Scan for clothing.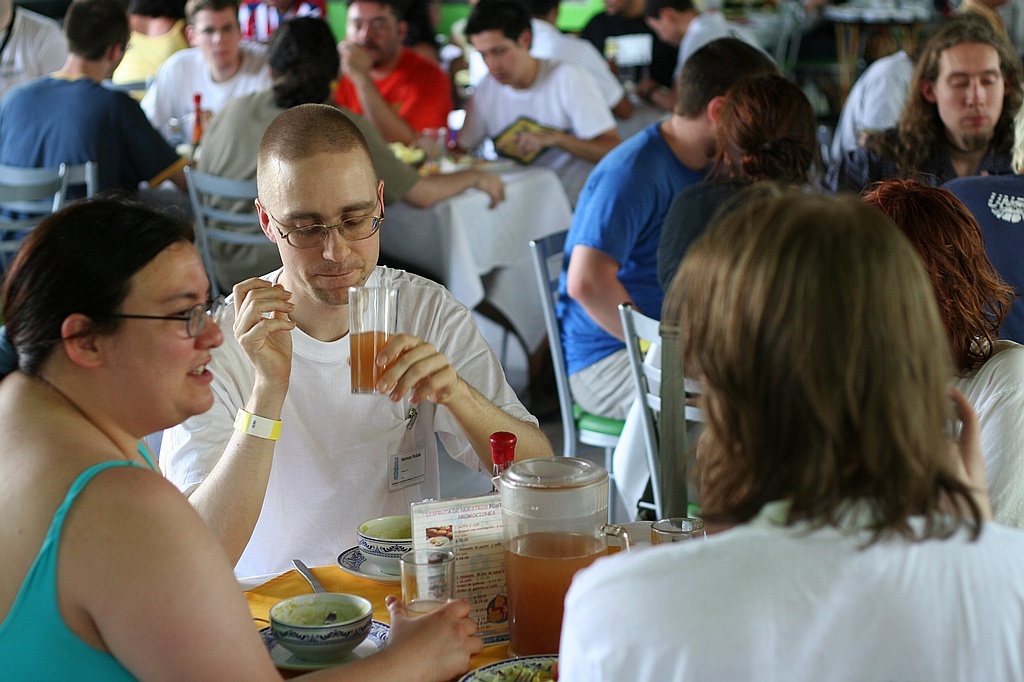
Scan result: (x1=0, y1=438, x2=161, y2=681).
